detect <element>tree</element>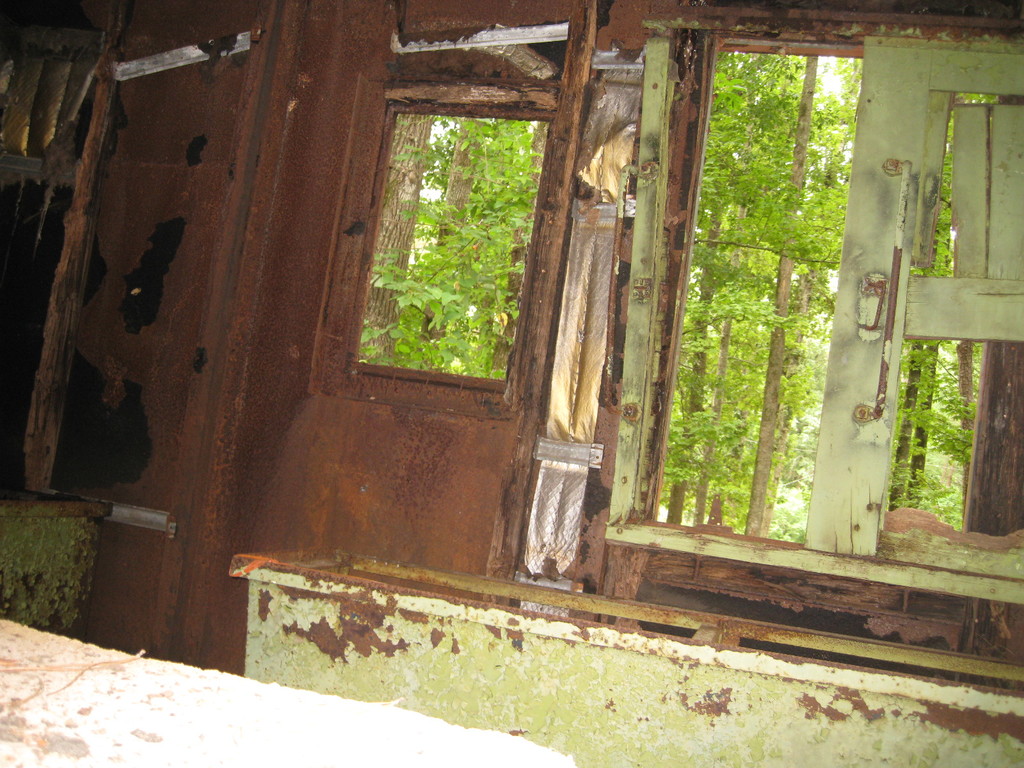
[361, 47, 997, 541]
